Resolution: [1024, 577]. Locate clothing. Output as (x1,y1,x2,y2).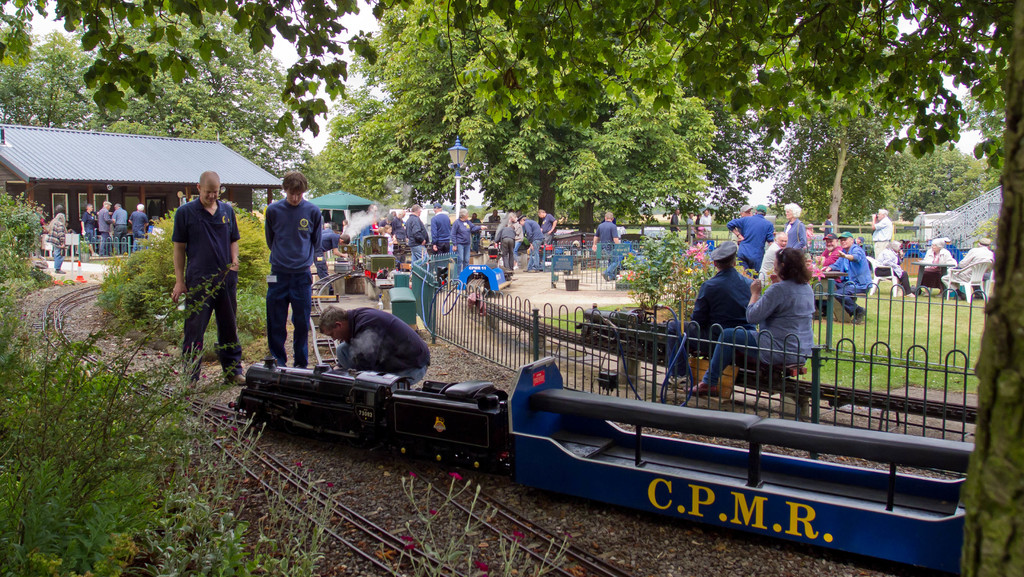
(729,215,774,263).
